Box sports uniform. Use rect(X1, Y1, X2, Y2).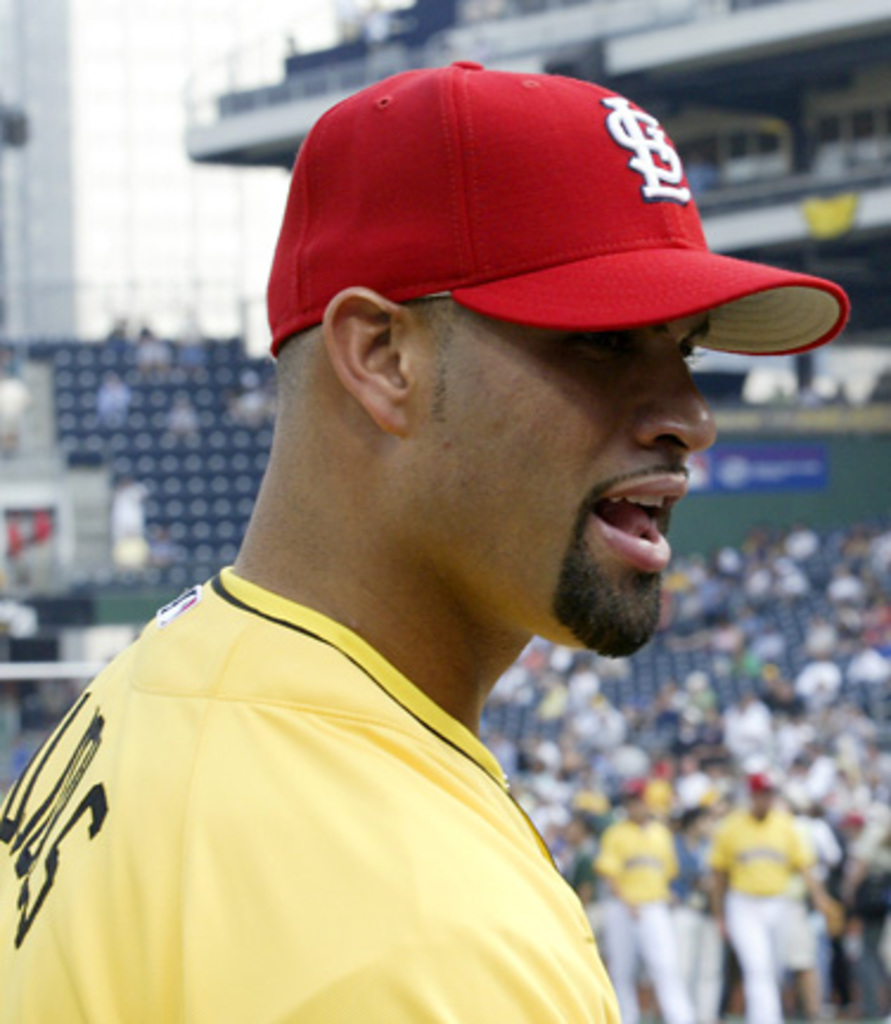
rect(595, 813, 704, 1015).
